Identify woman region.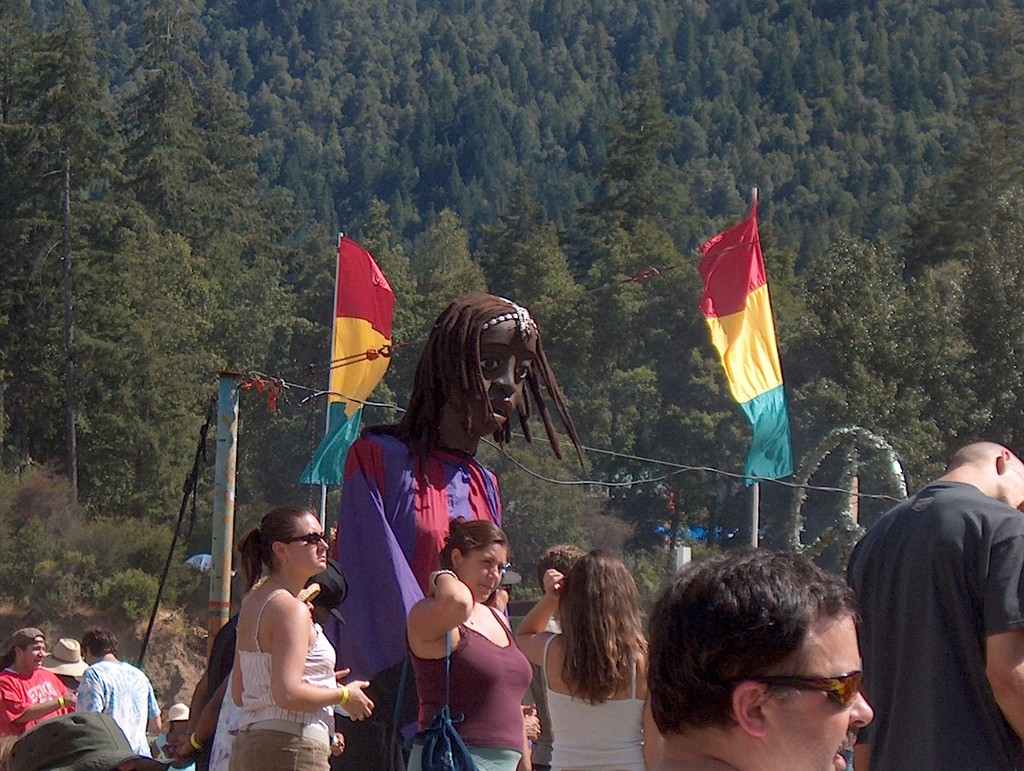
Region: <region>515, 549, 660, 770</region>.
